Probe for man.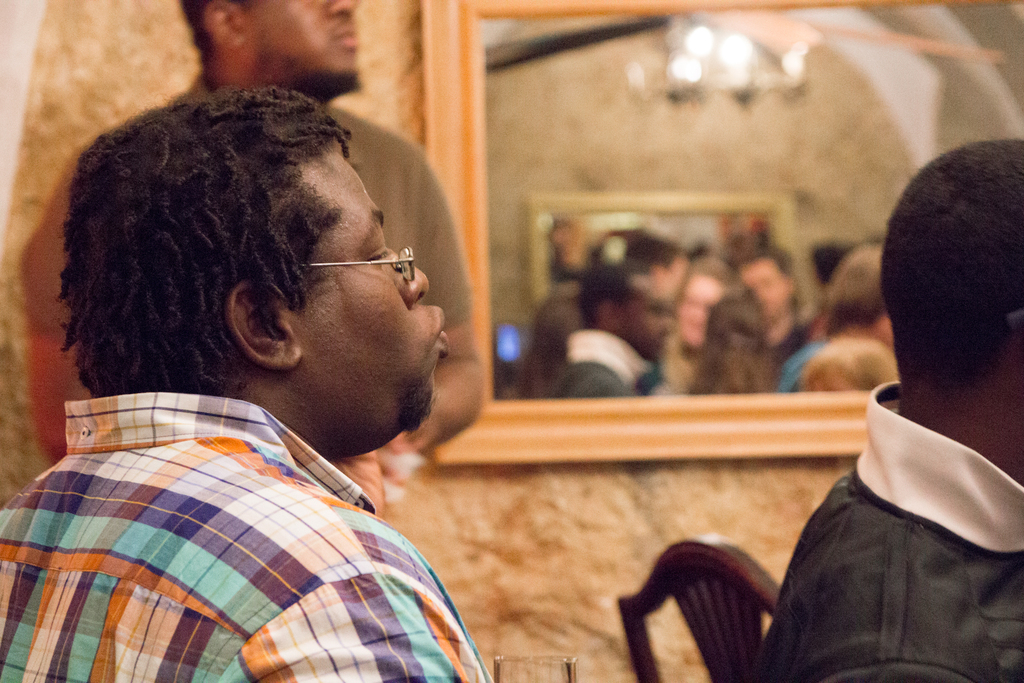
Probe result: l=623, t=239, r=687, b=328.
